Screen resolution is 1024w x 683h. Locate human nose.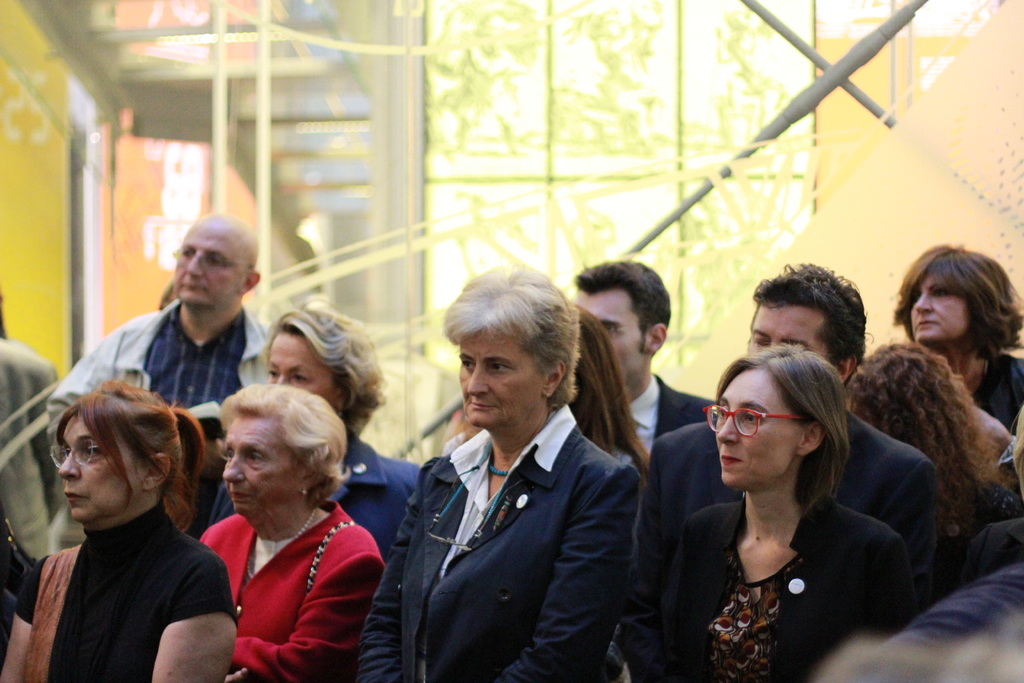
57 446 82 479.
